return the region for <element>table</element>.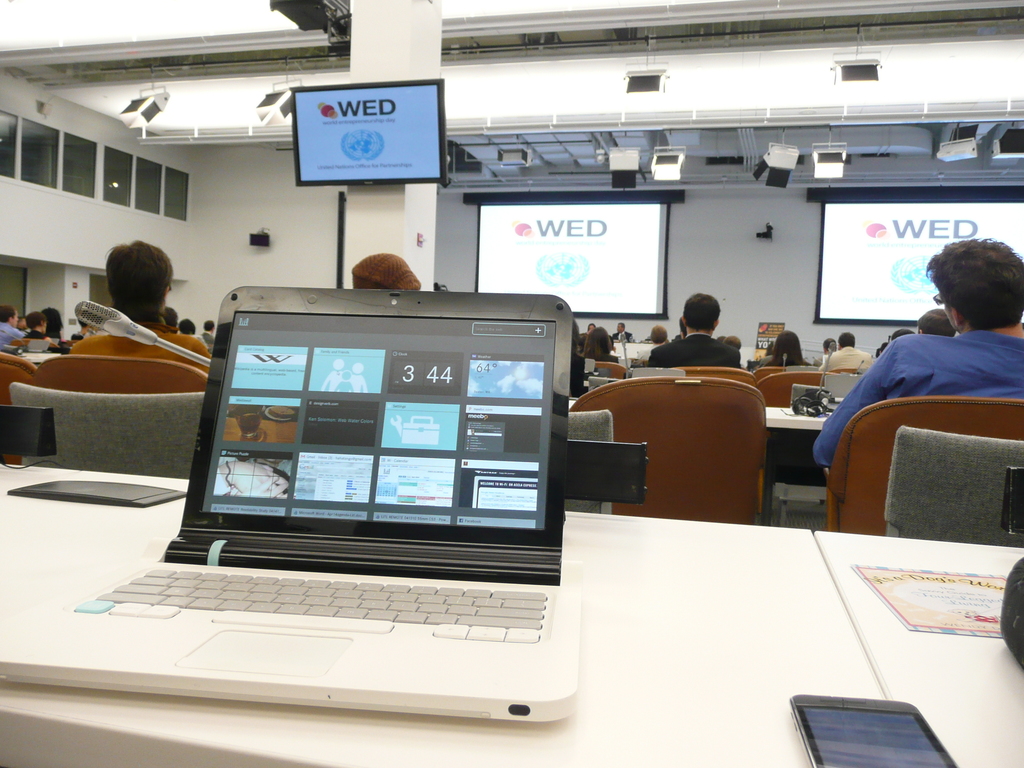
bbox(609, 342, 653, 360).
